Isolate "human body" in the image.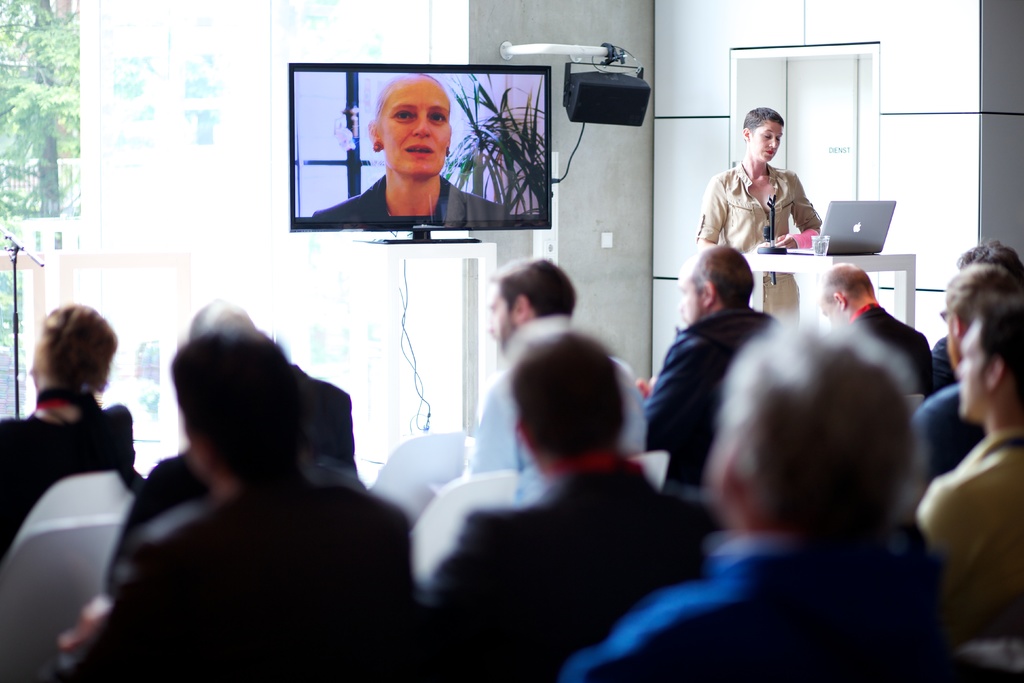
Isolated region: l=926, t=310, r=1023, b=644.
